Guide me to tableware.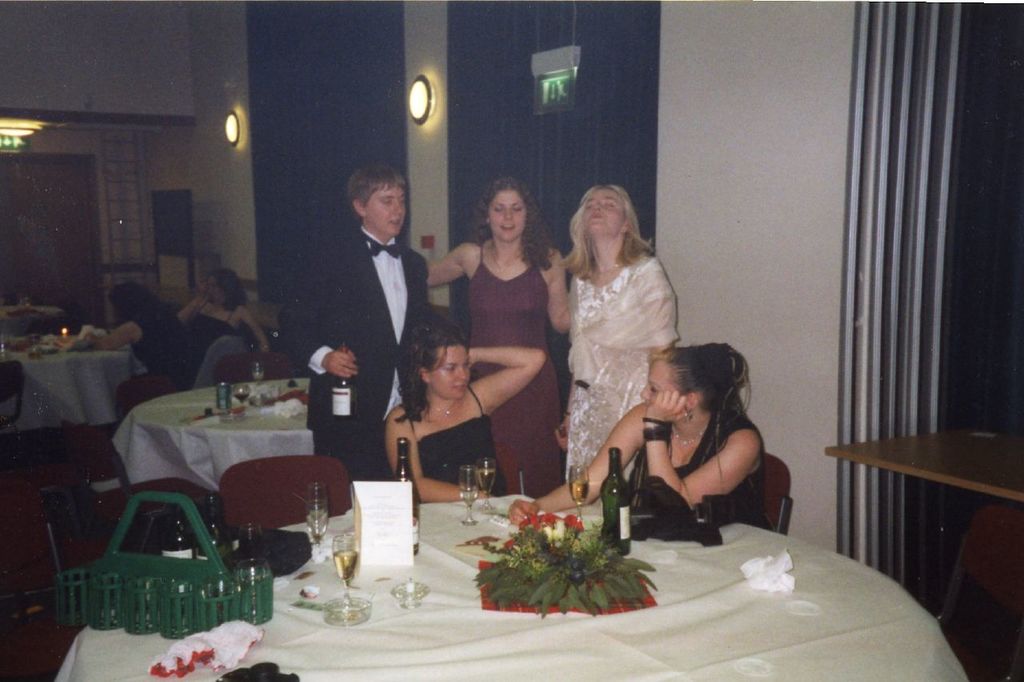
Guidance: box(391, 437, 420, 556).
